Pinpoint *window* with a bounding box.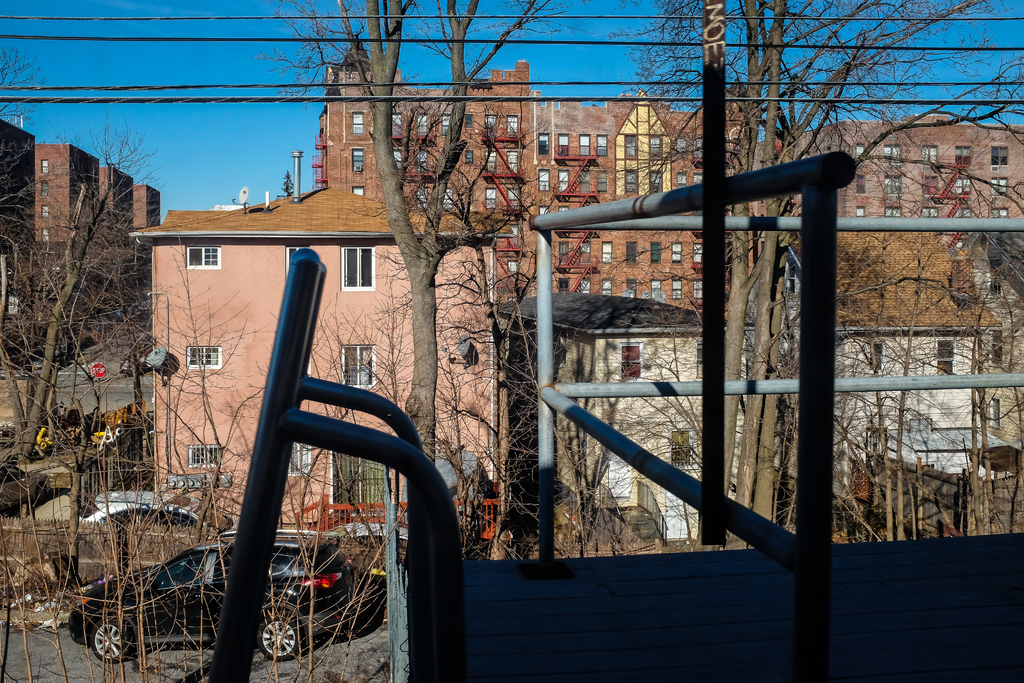
(645,278,666,303).
